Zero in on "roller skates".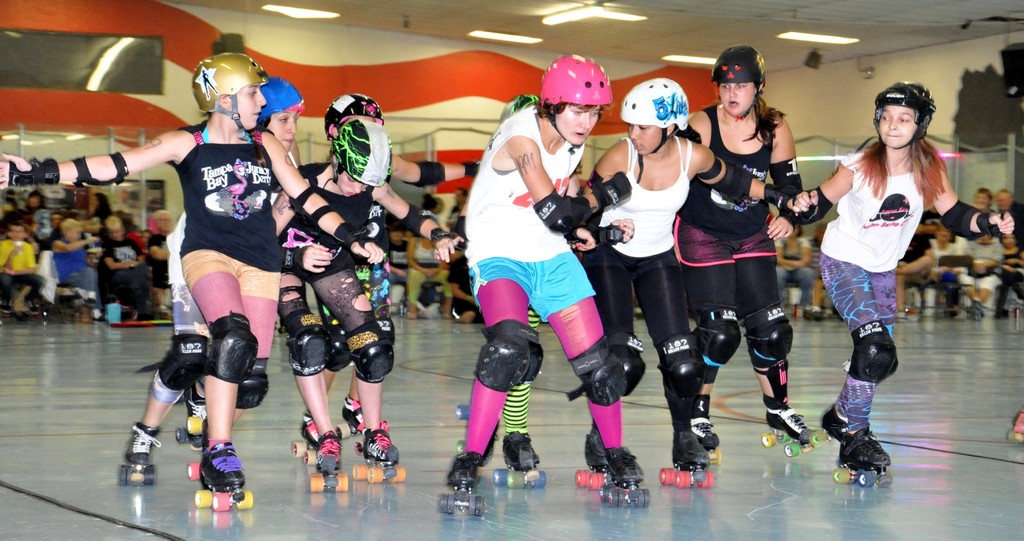
Zeroed in: bbox=[1007, 412, 1023, 448].
